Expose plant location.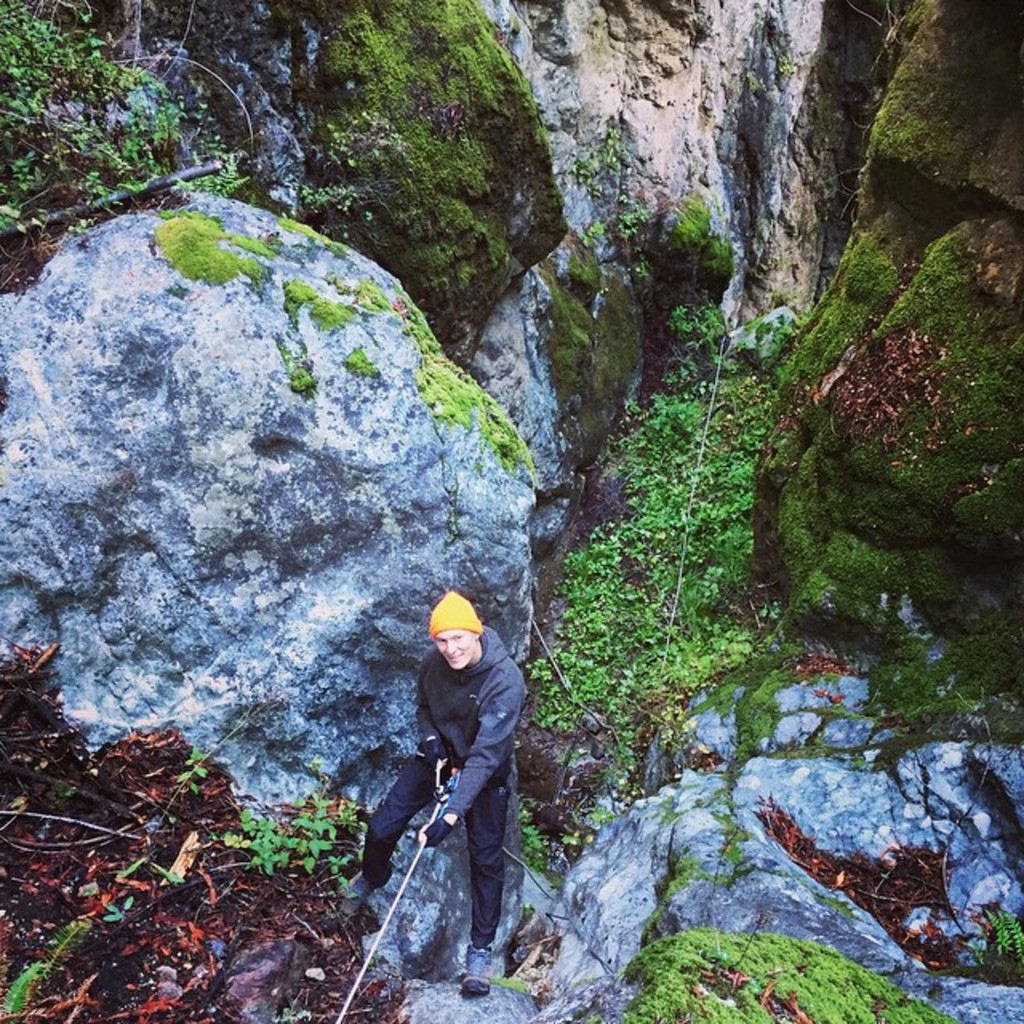
Exposed at BBox(285, 136, 400, 226).
